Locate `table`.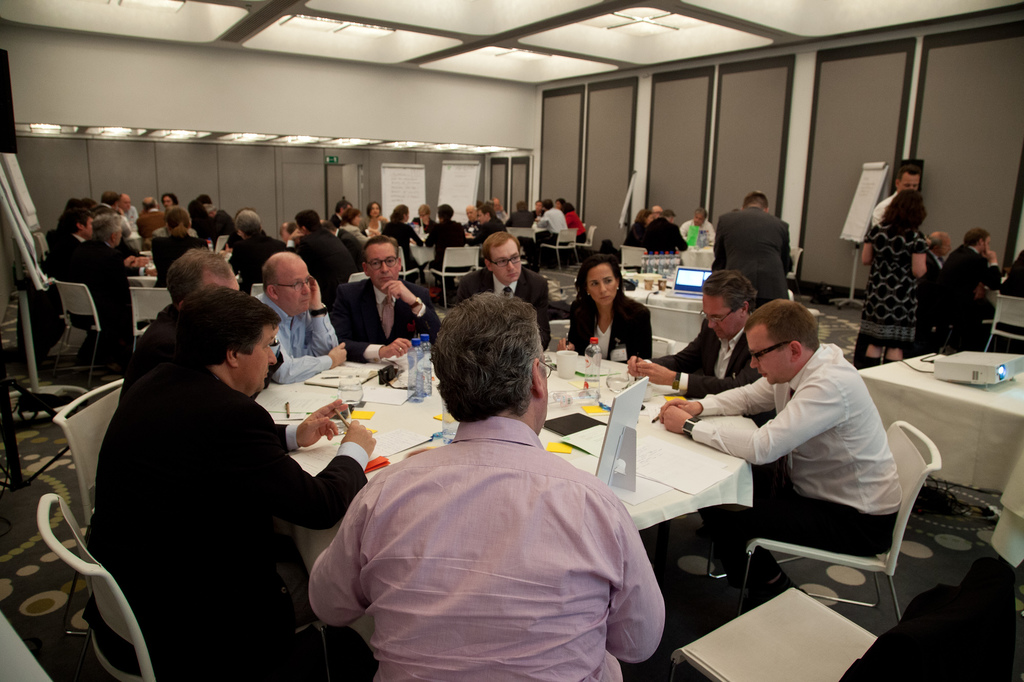
Bounding box: 683, 241, 714, 270.
